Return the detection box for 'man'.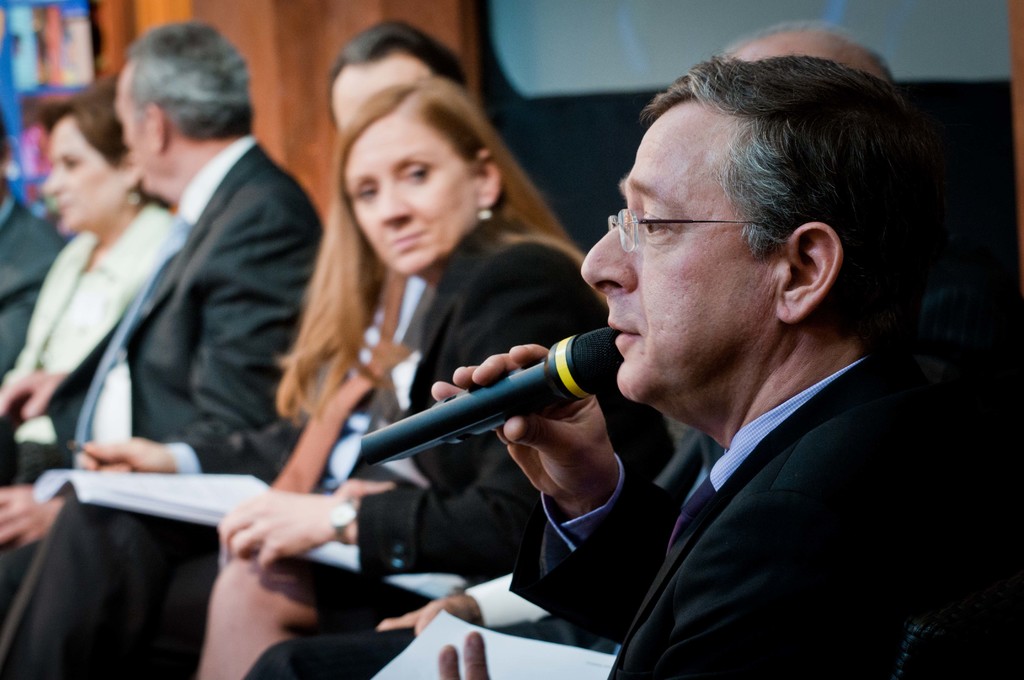
720/22/893/76.
